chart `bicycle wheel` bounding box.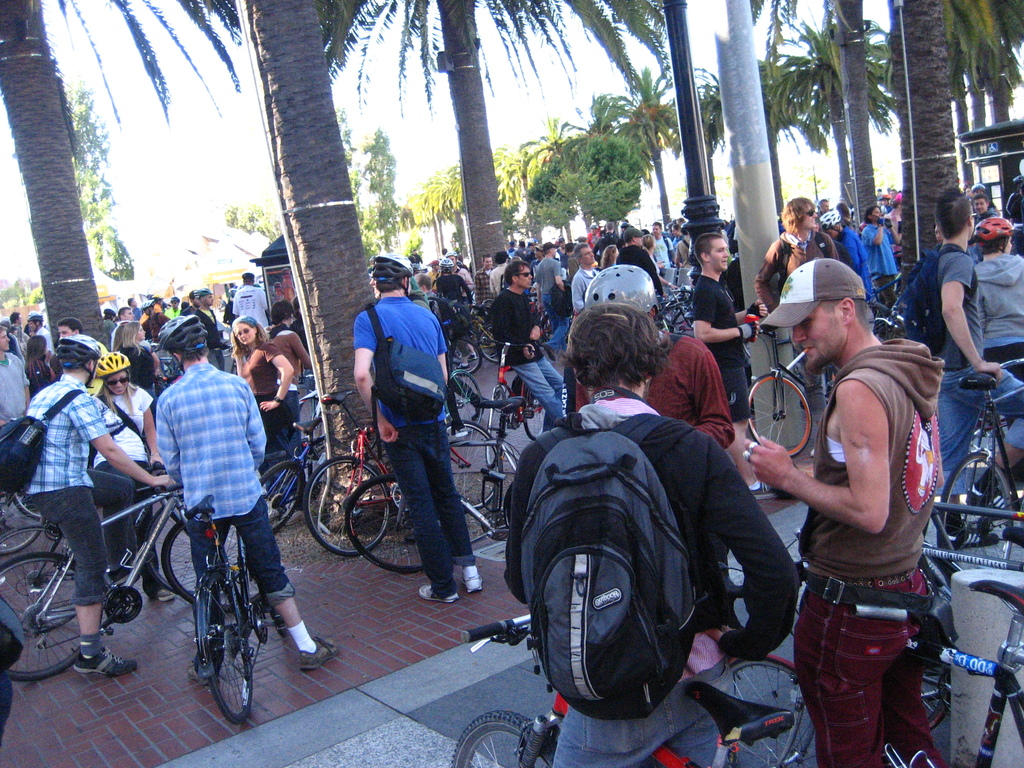
Charted: (522,374,551,441).
